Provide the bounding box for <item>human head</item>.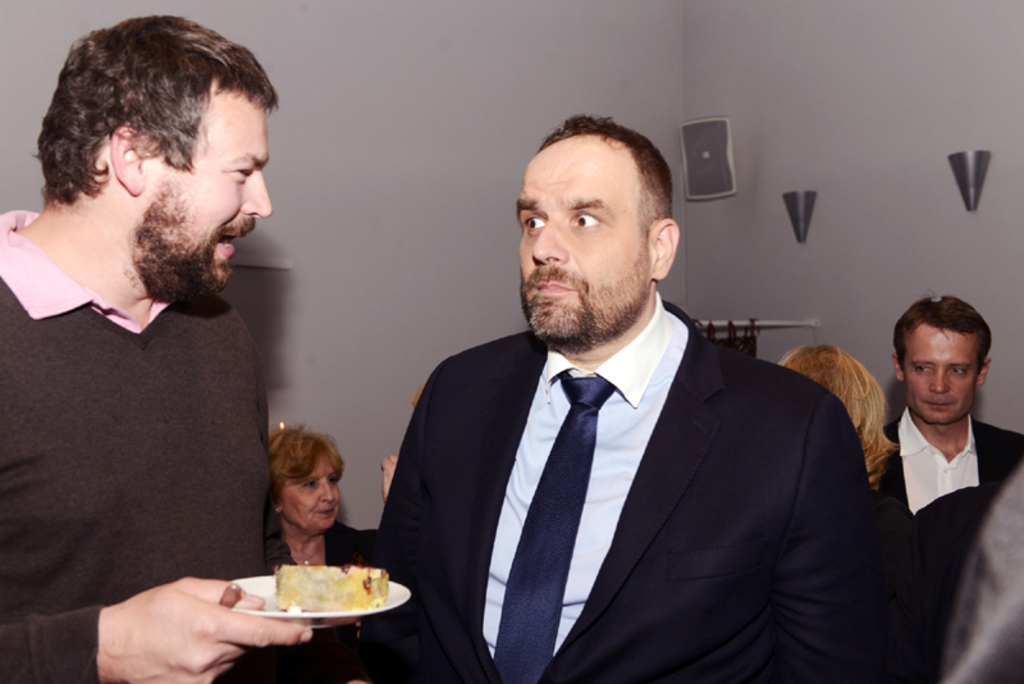
region(512, 118, 681, 346).
